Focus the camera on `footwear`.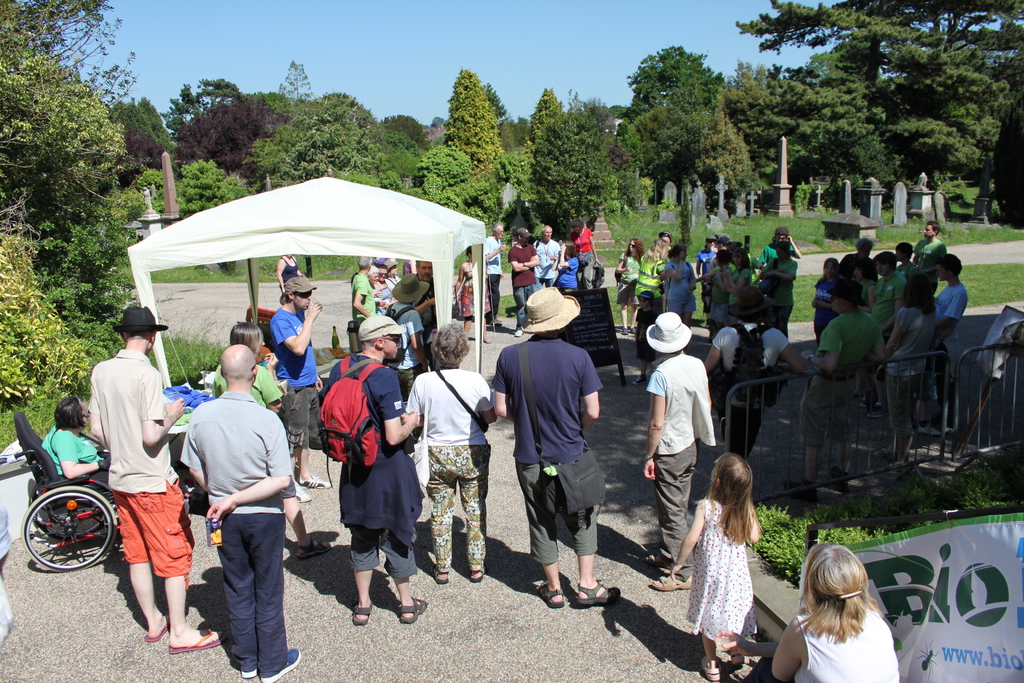
Focus region: <region>142, 613, 172, 645</region>.
